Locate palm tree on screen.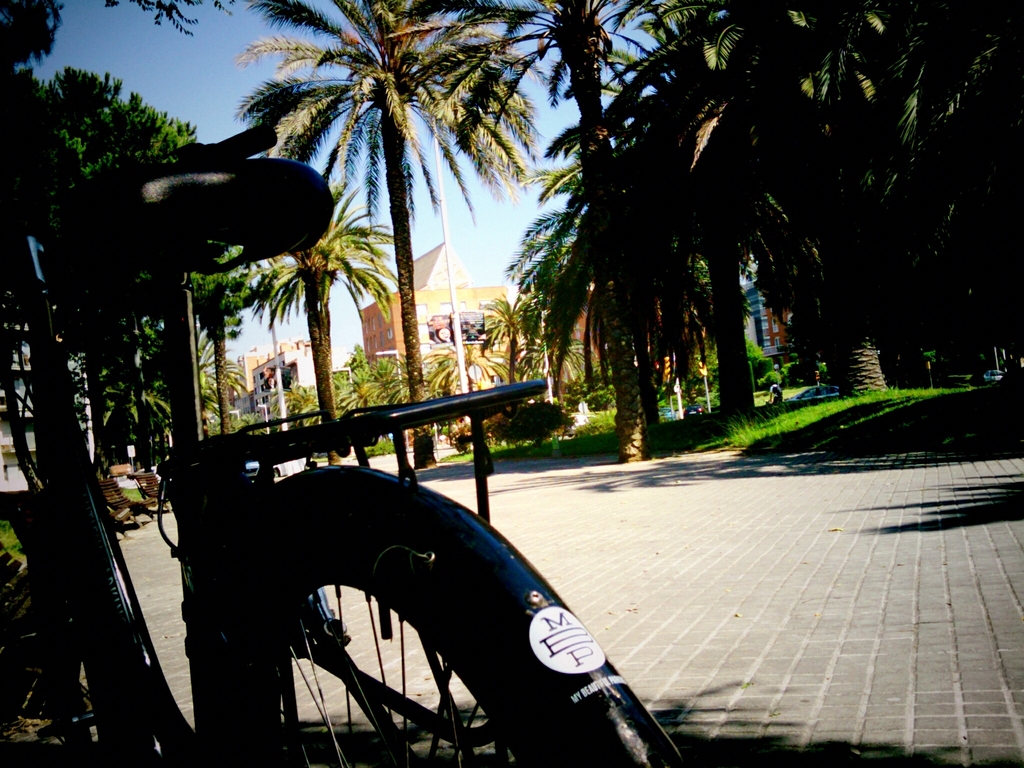
On screen at select_region(319, 383, 353, 466).
